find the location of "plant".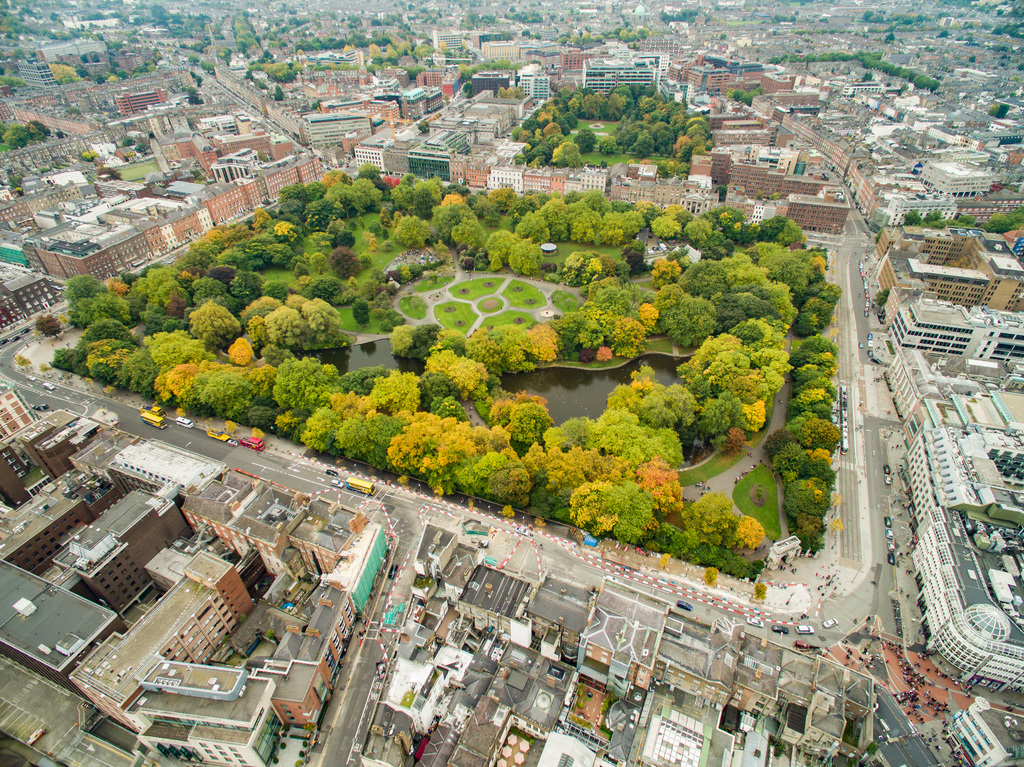
Location: [left=638, top=333, right=675, bottom=358].
